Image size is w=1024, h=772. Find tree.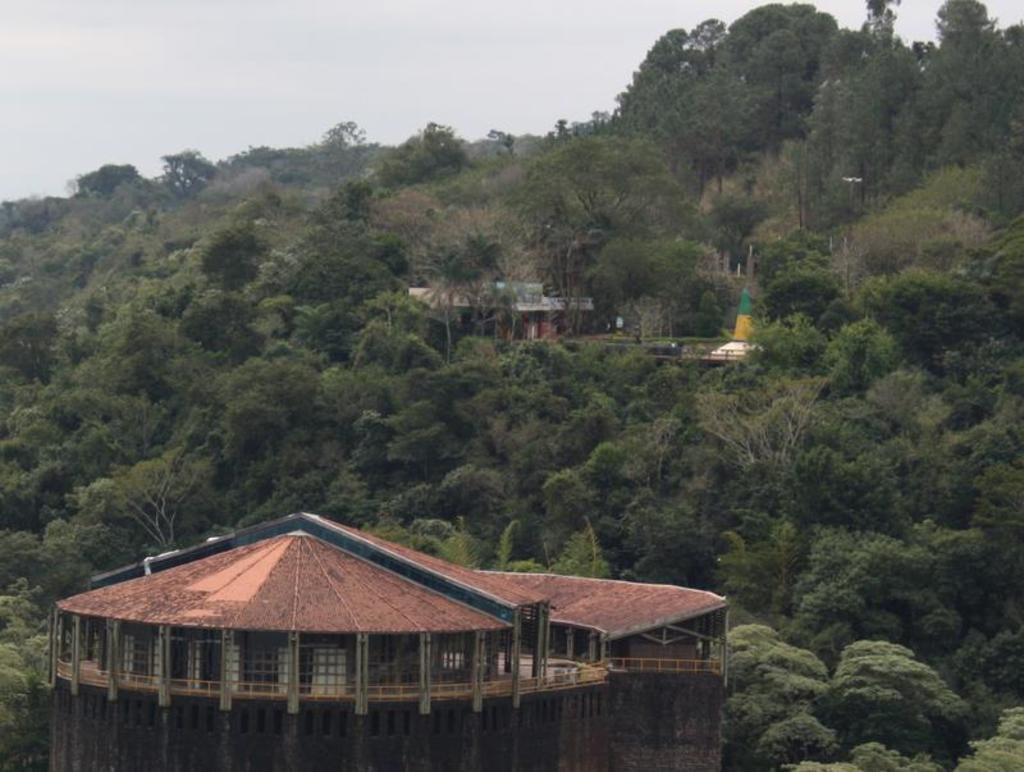
547/129/684/237.
